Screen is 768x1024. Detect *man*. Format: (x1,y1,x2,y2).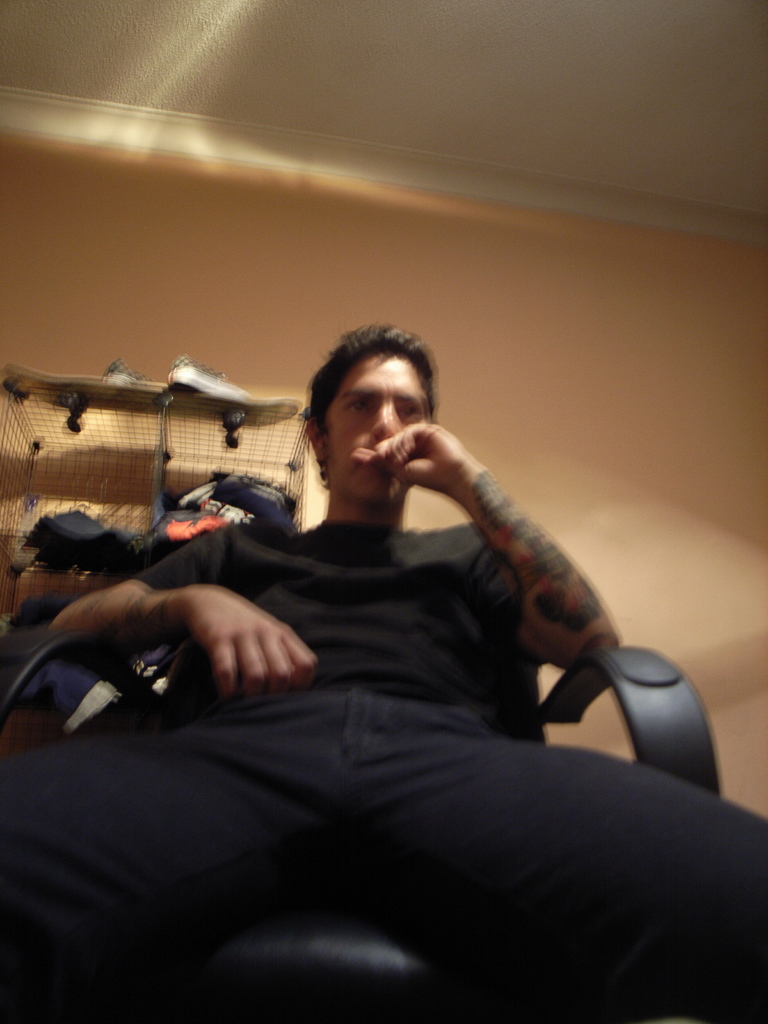
(24,335,710,996).
